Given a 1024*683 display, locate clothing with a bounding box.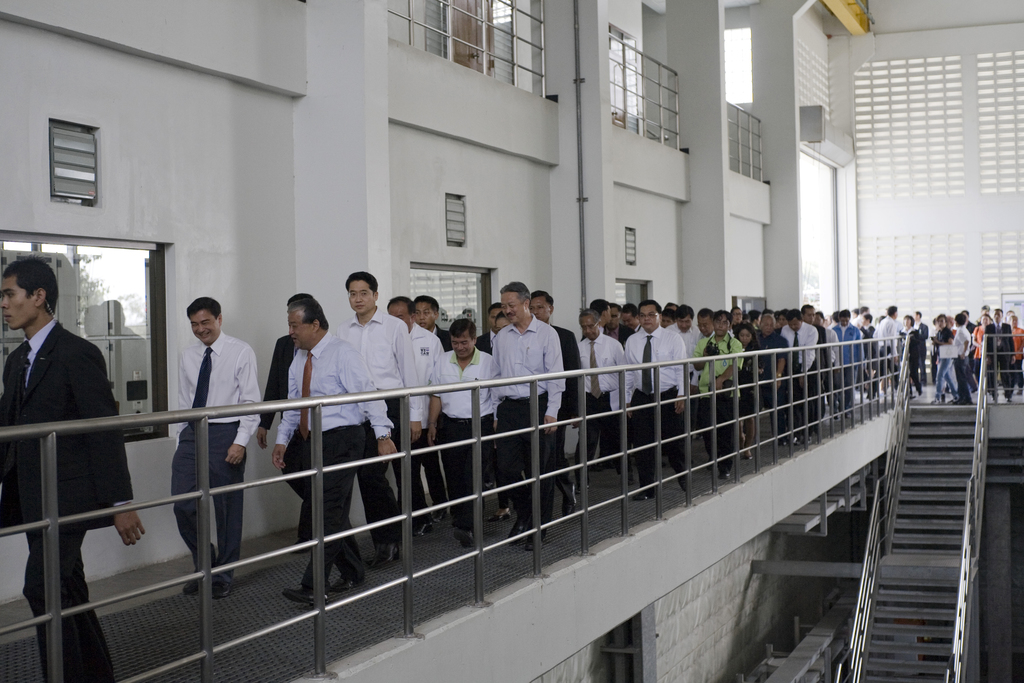
Located: bbox=(408, 330, 447, 520).
